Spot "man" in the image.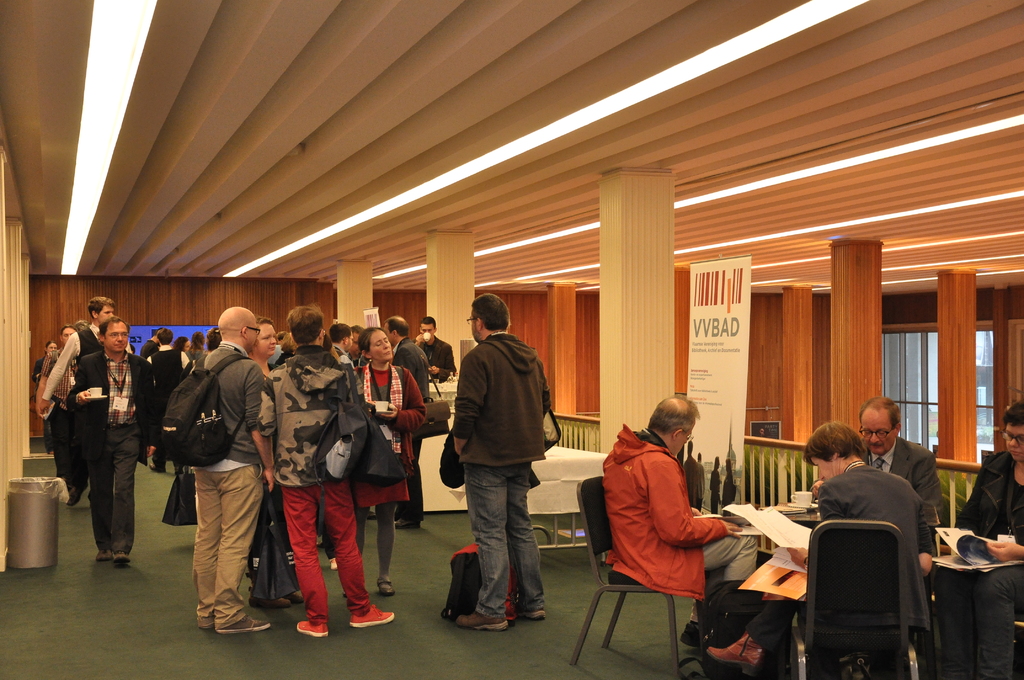
"man" found at [808,394,937,537].
